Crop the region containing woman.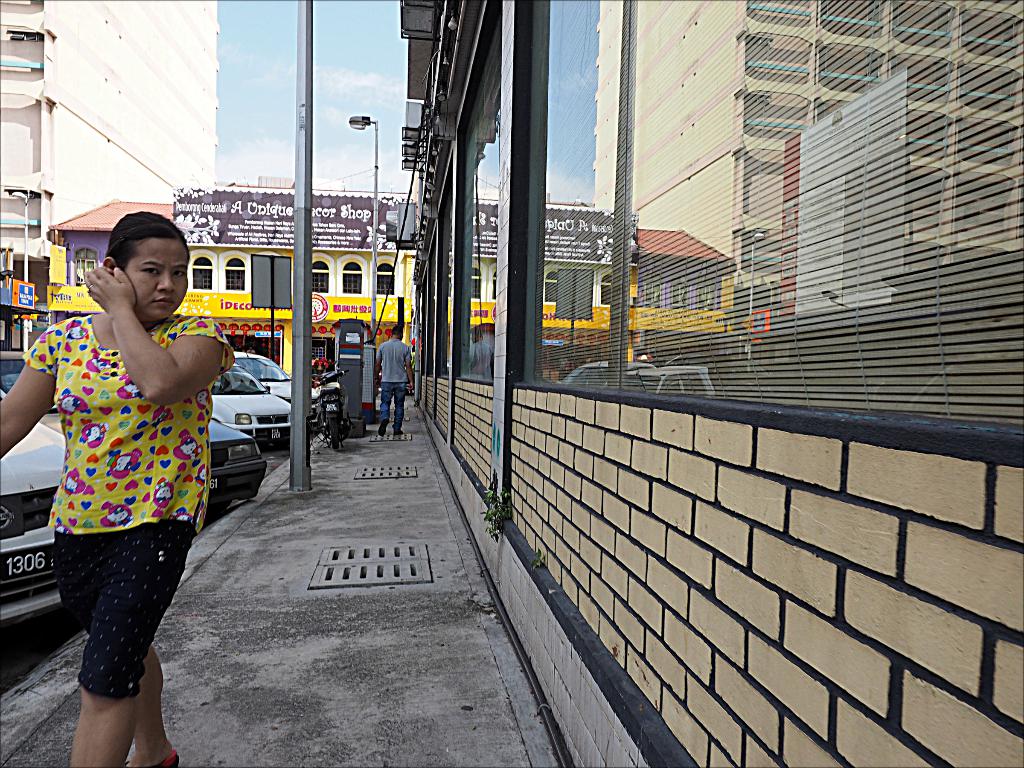
Crop region: bbox(17, 223, 236, 746).
